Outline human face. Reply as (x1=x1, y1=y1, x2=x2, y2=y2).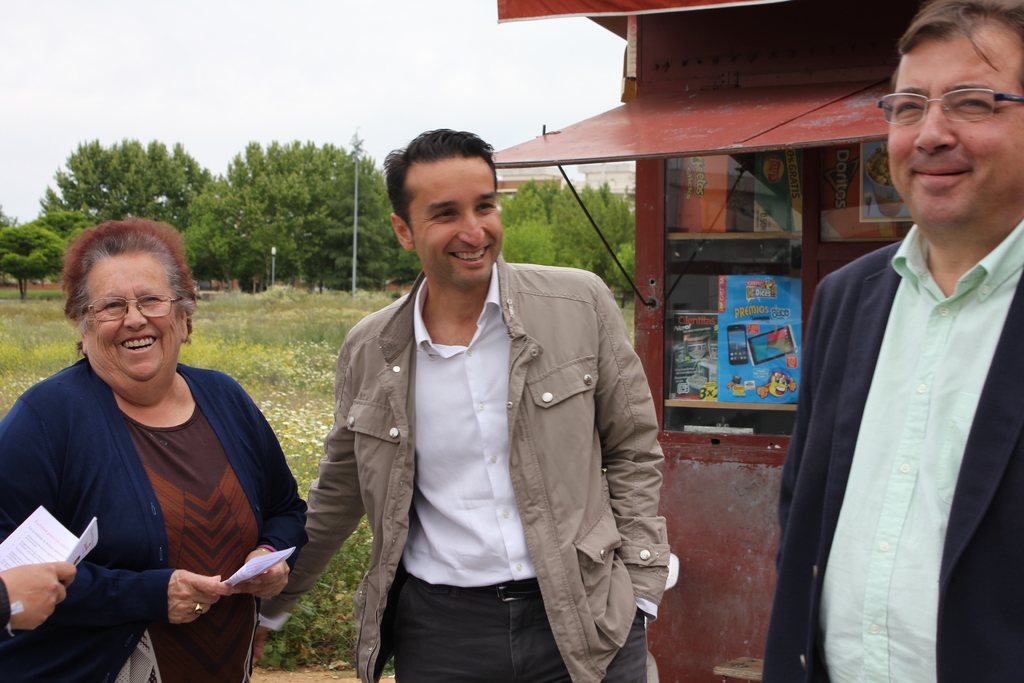
(x1=81, y1=258, x2=175, y2=384).
